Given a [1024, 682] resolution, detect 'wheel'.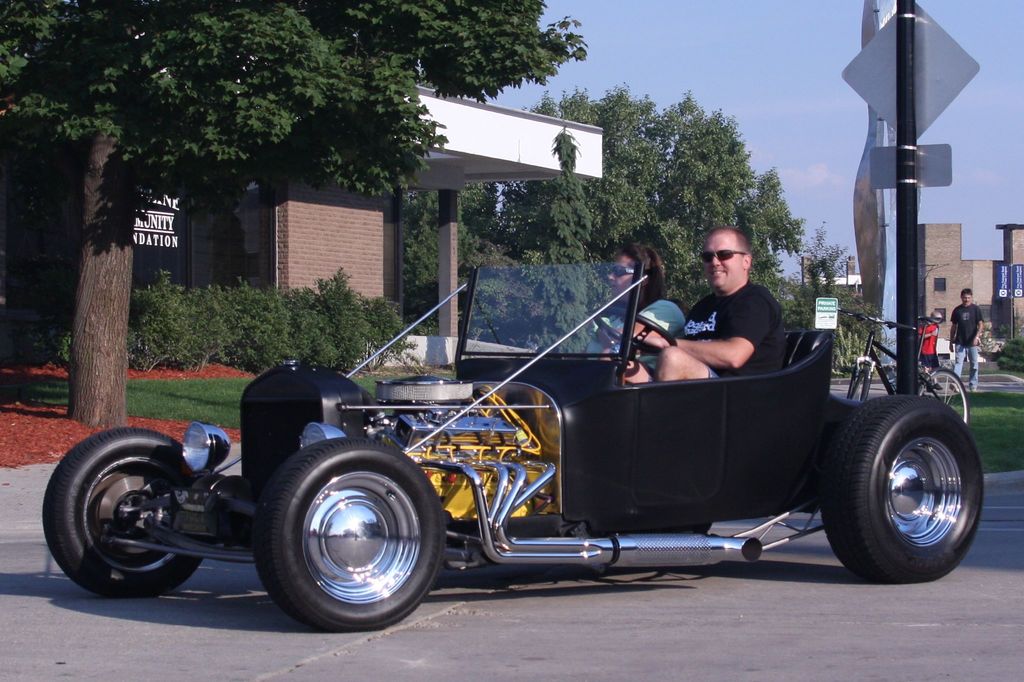
846:360:875:398.
